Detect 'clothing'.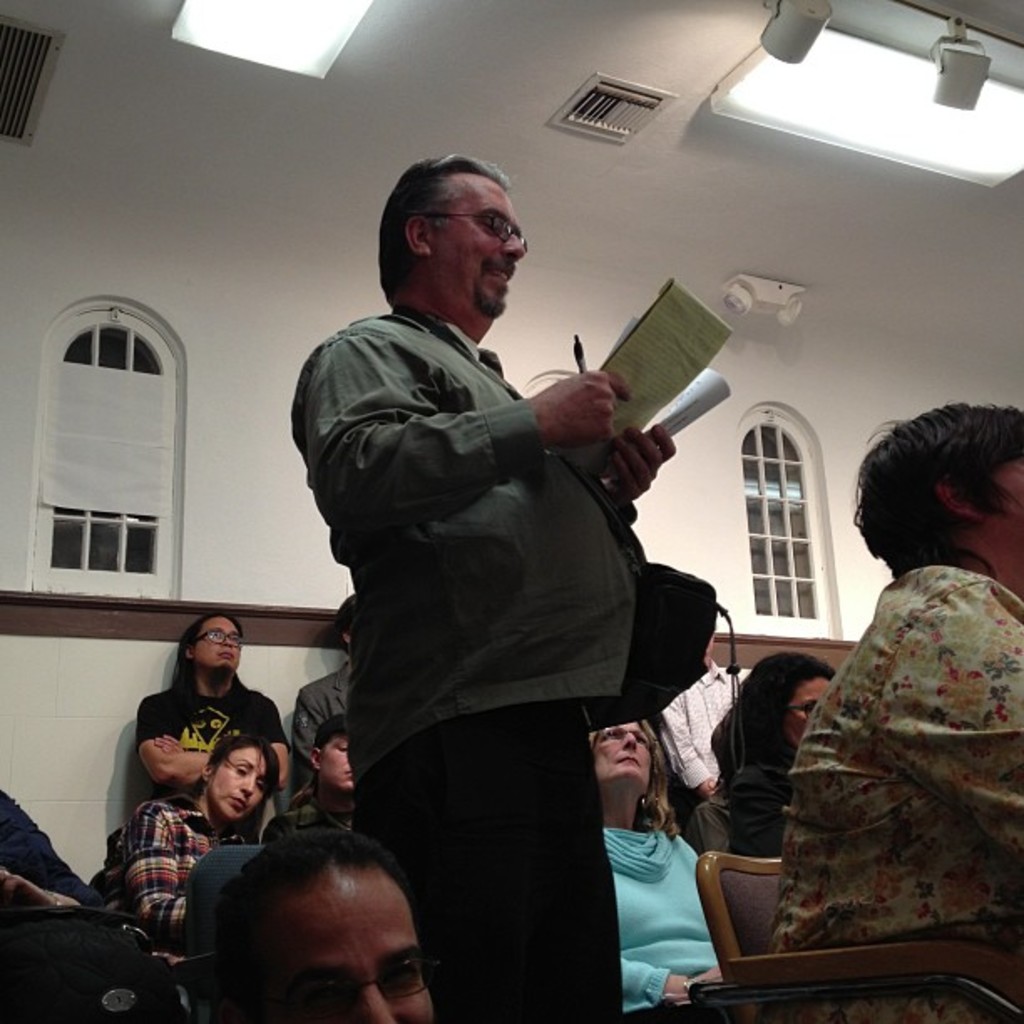
Detected at (x1=661, y1=656, x2=763, y2=812).
